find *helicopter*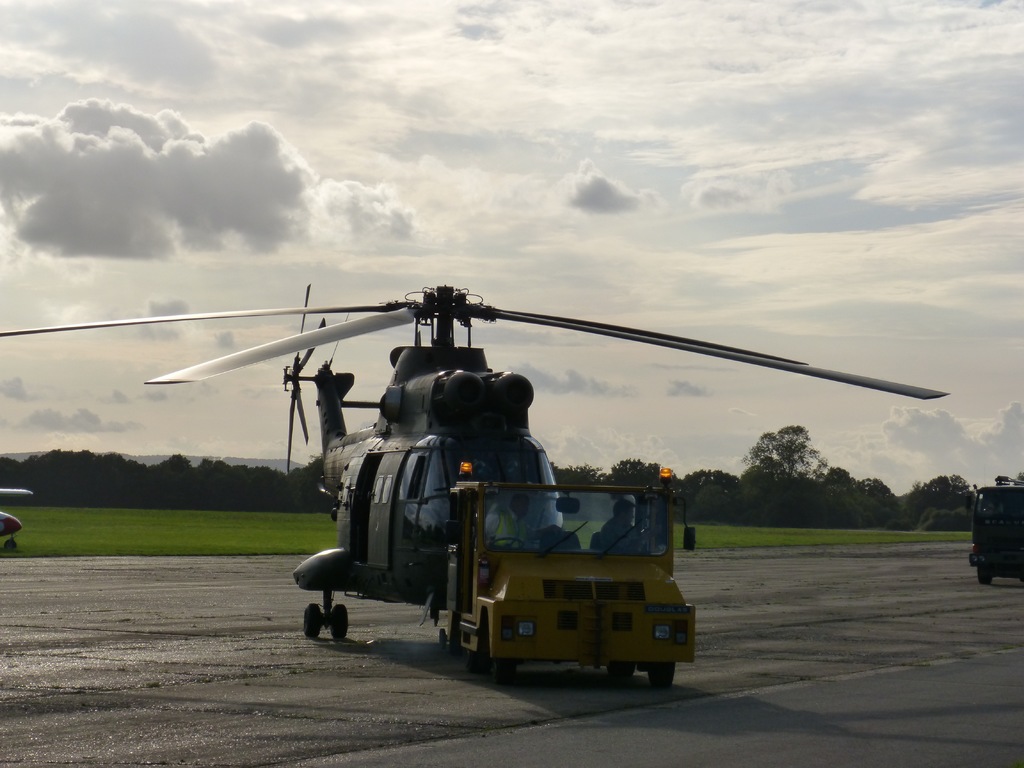
bbox=(0, 282, 950, 651)
